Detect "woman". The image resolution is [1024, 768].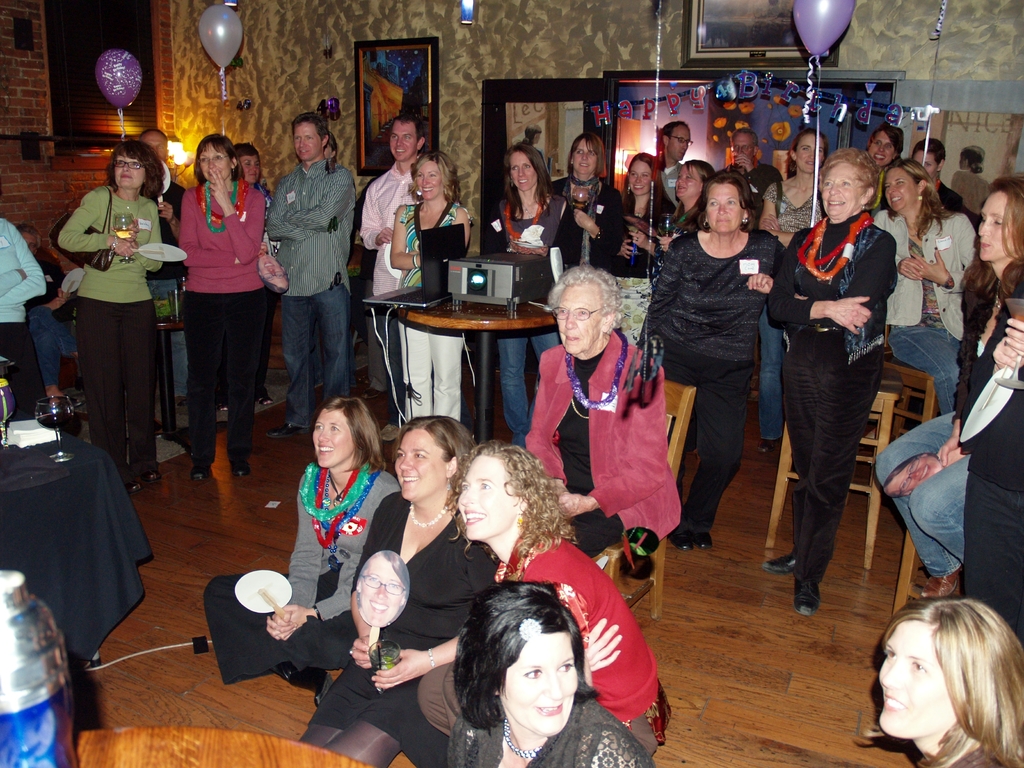
Rect(875, 597, 1023, 767).
